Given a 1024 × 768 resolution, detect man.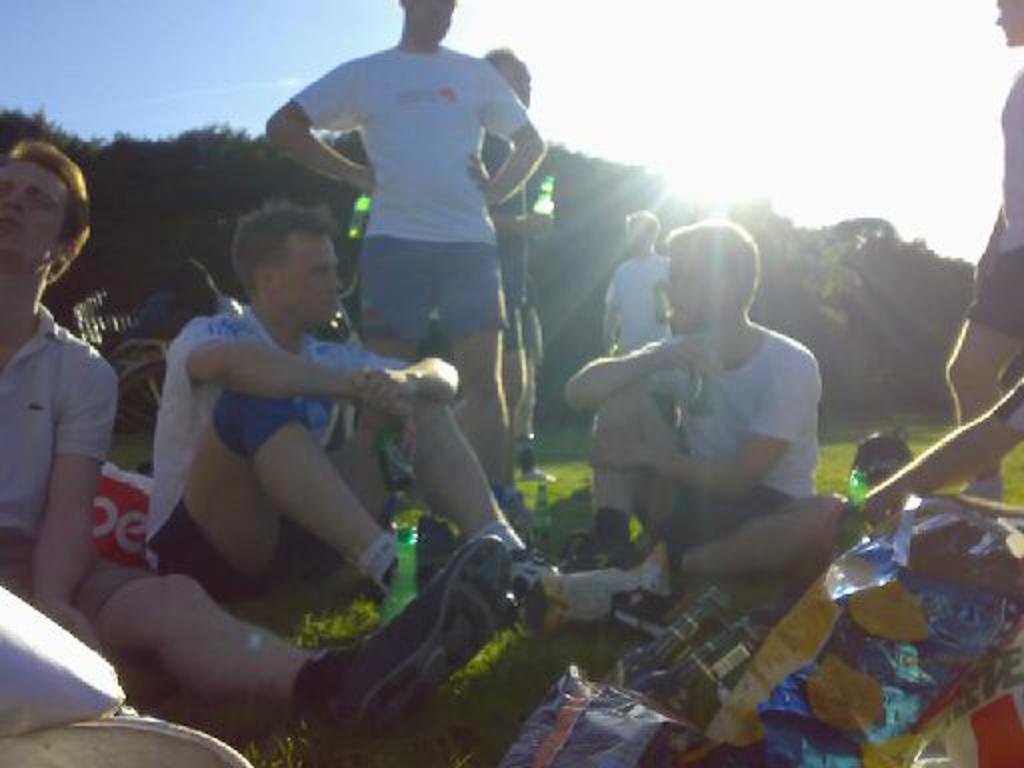
572/218/852/580.
